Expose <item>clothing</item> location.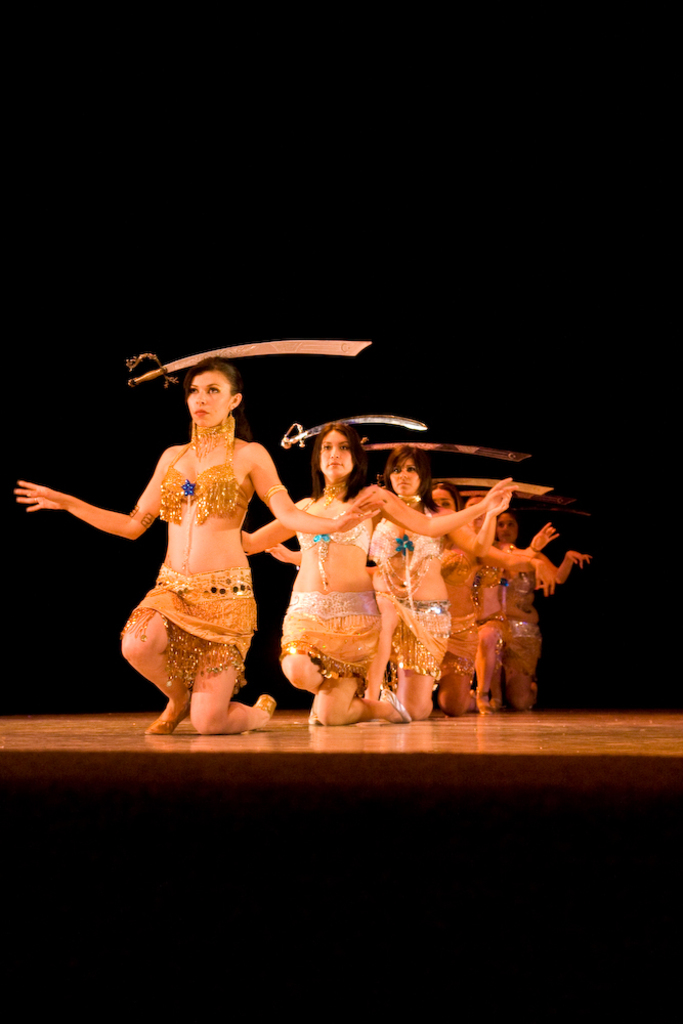
Exposed at <box>437,611,478,682</box>.
